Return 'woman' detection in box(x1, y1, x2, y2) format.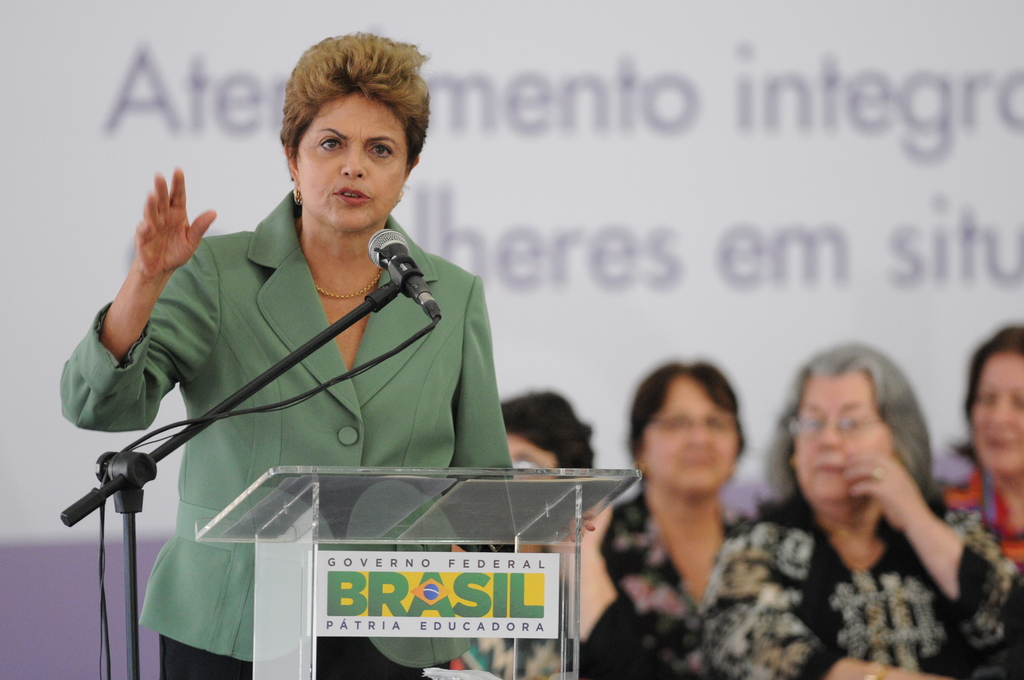
box(60, 29, 513, 679).
